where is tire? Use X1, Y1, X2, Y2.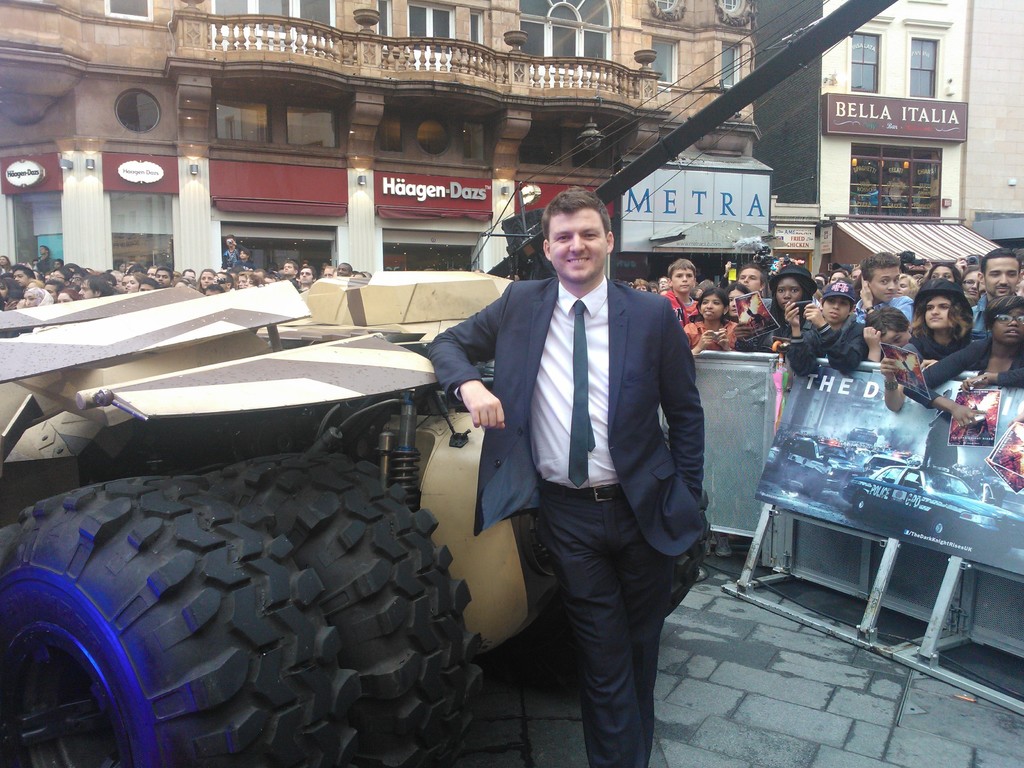
804, 472, 824, 495.
